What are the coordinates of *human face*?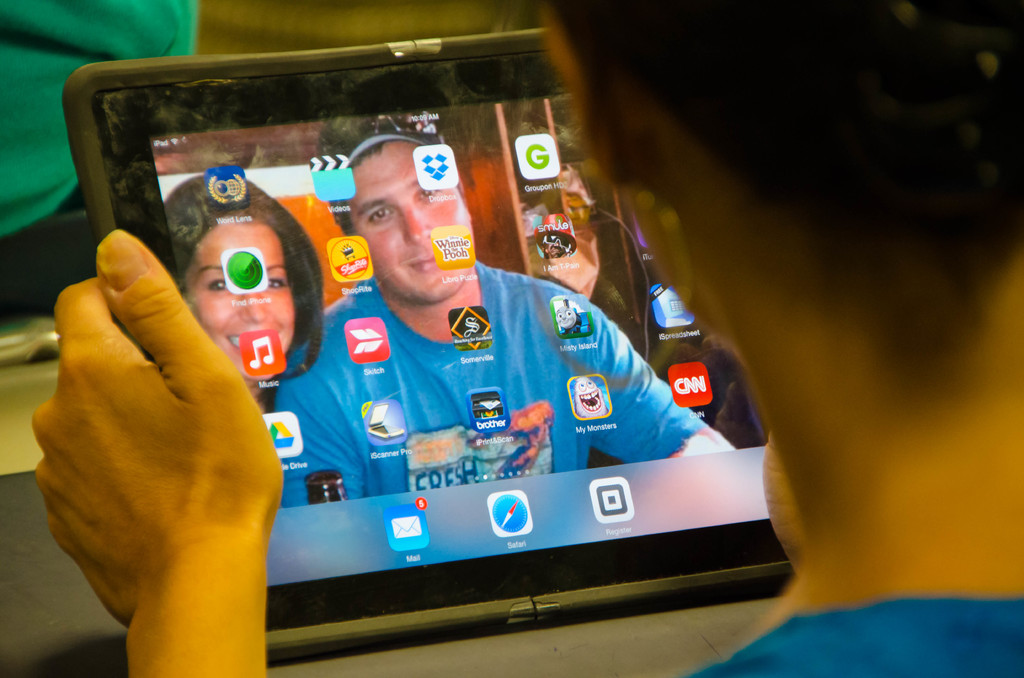
[x1=323, y1=122, x2=459, y2=325].
